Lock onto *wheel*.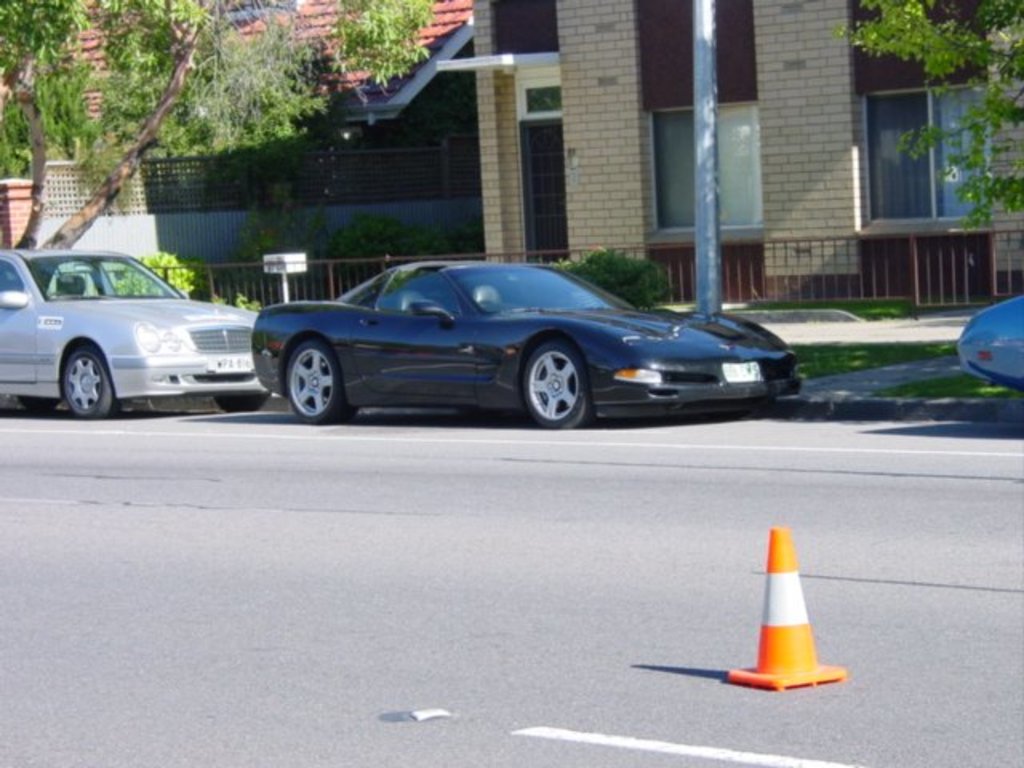
Locked: {"x1": 522, "y1": 333, "x2": 582, "y2": 437}.
